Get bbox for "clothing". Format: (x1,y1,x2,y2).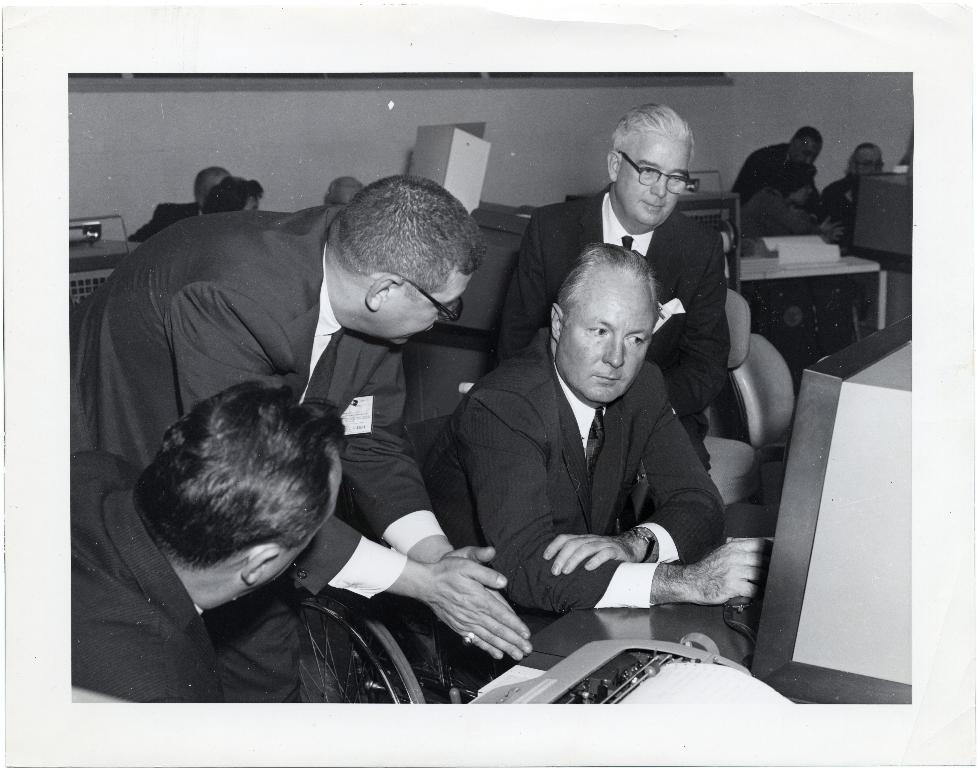
(824,173,854,224).
